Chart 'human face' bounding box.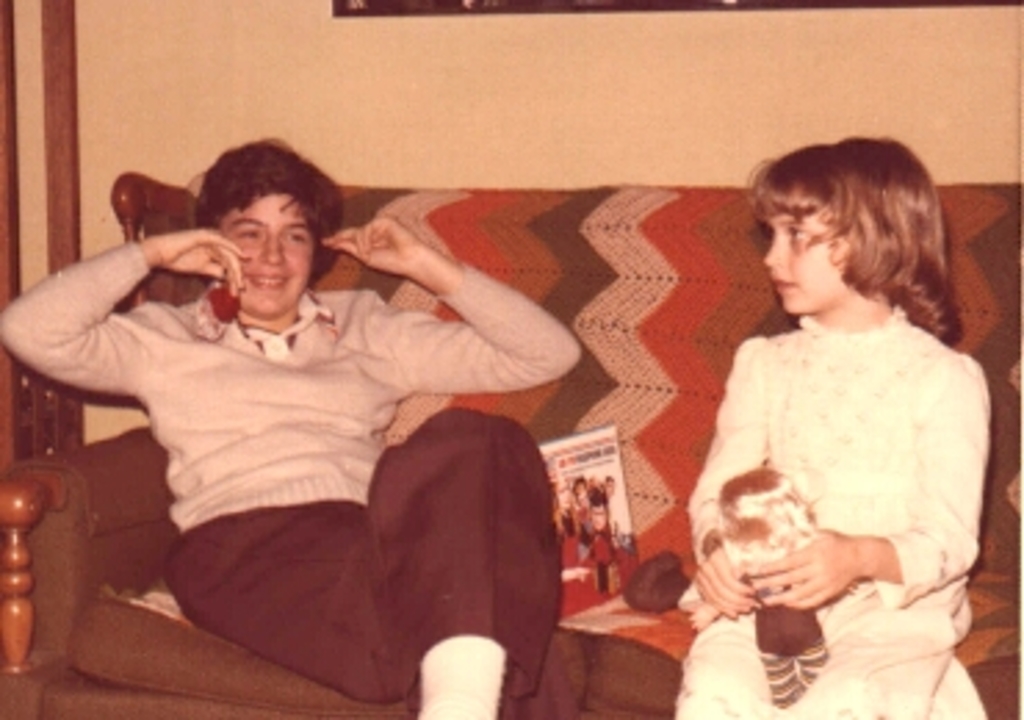
Charted: (x1=764, y1=205, x2=850, y2=310).
